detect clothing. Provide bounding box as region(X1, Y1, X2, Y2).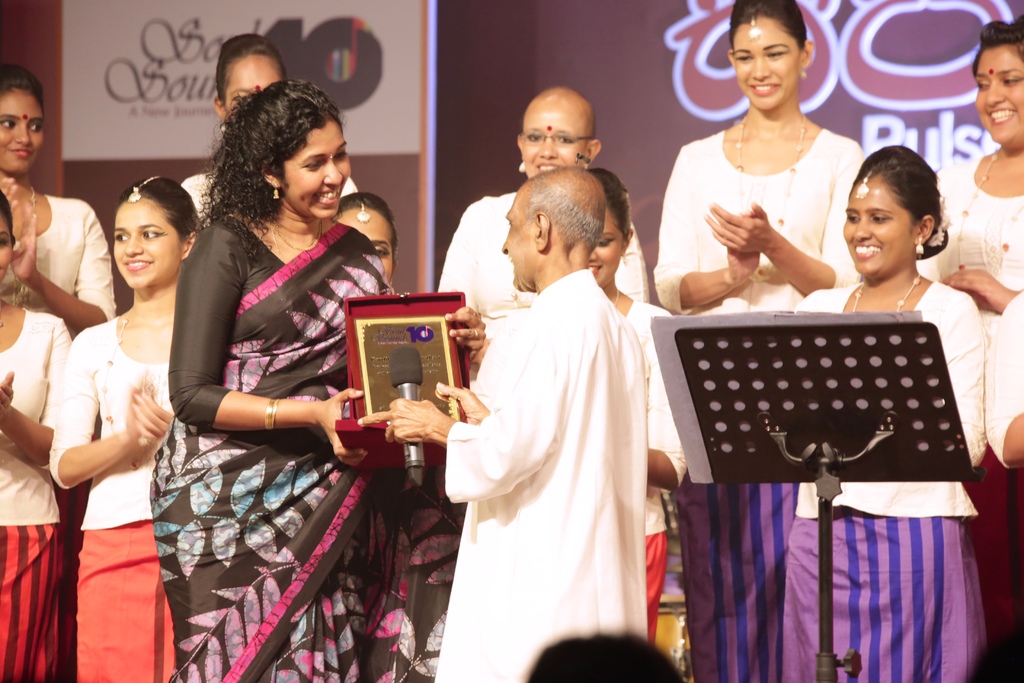
region(153, 209, 414, 682).
